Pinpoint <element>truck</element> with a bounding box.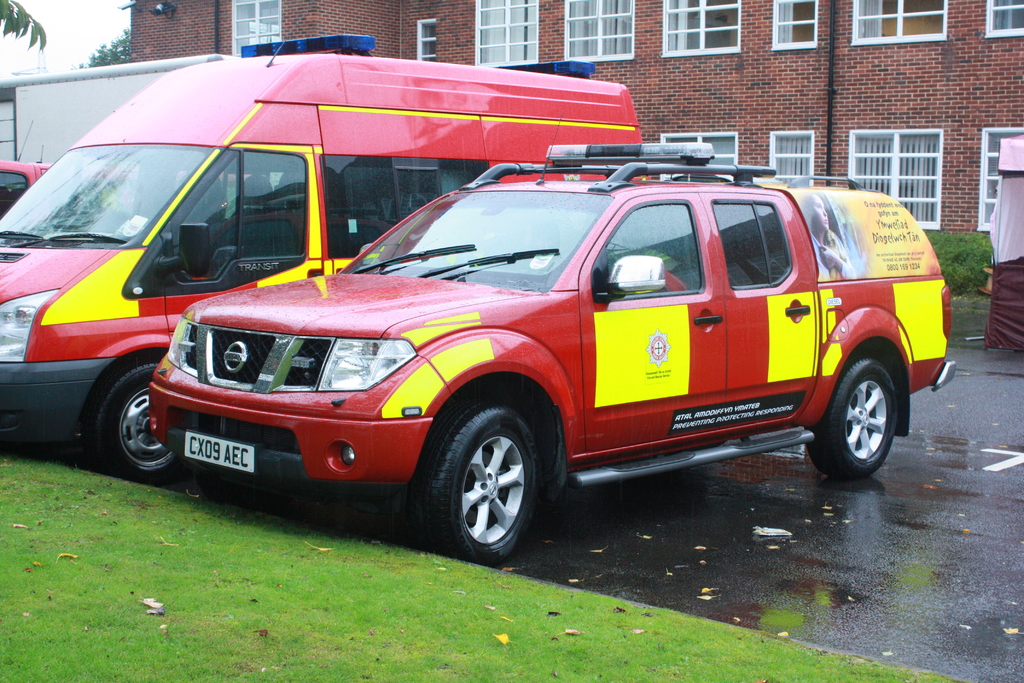
x1=0, y1=3, x2=626, y2=486.
